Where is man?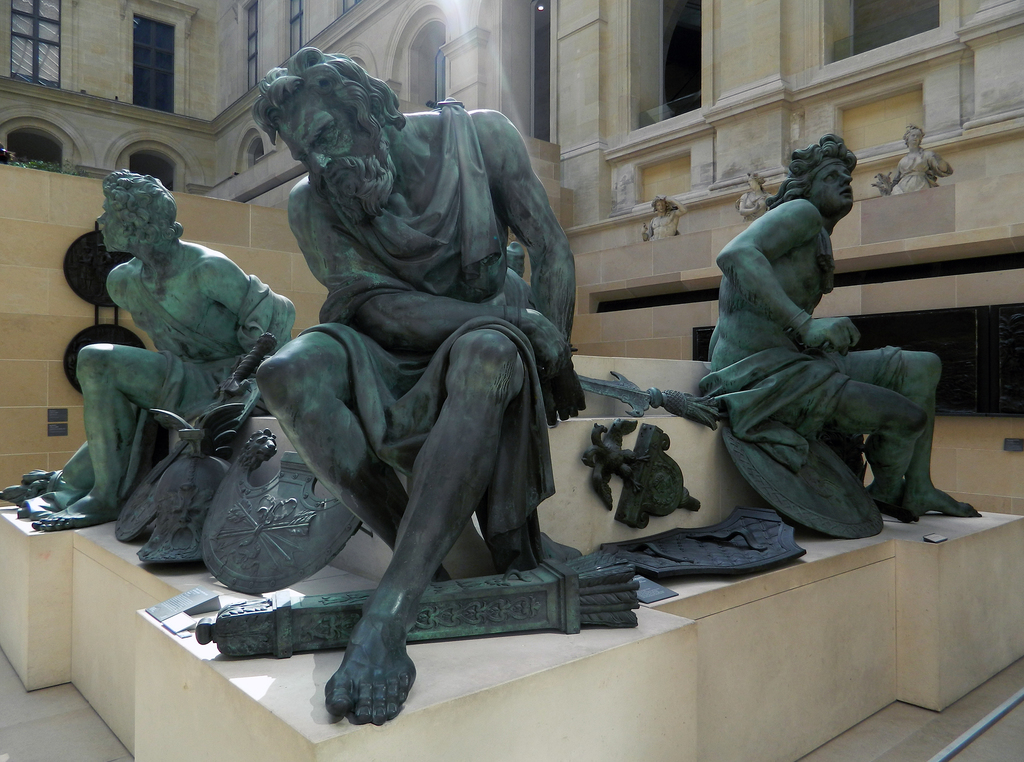
(252,90,582,687).
